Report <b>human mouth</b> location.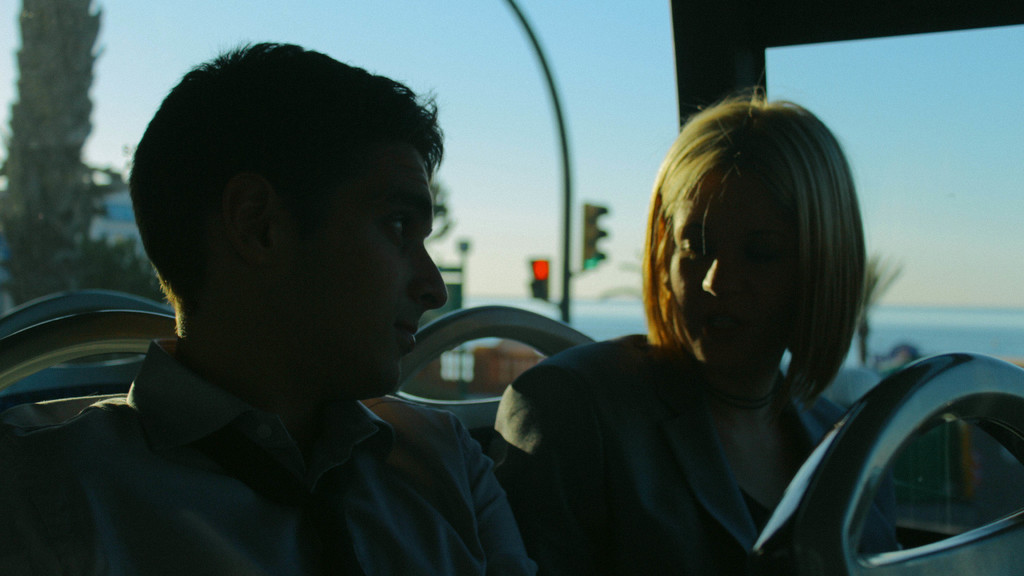
Report: 705/314/751/332.
